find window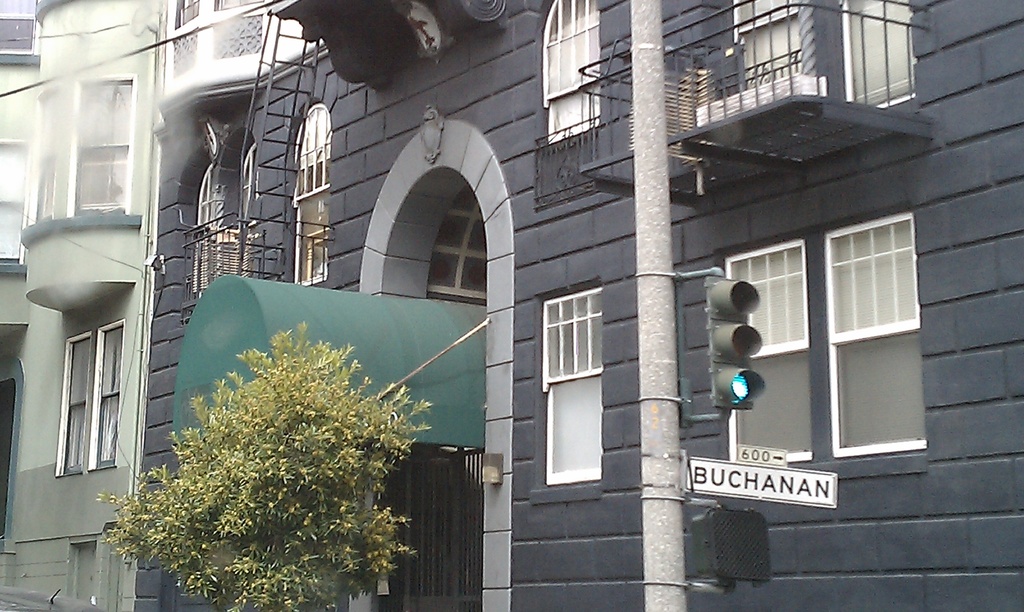
[x1=42, y1=90, x2=58, y2=226]
